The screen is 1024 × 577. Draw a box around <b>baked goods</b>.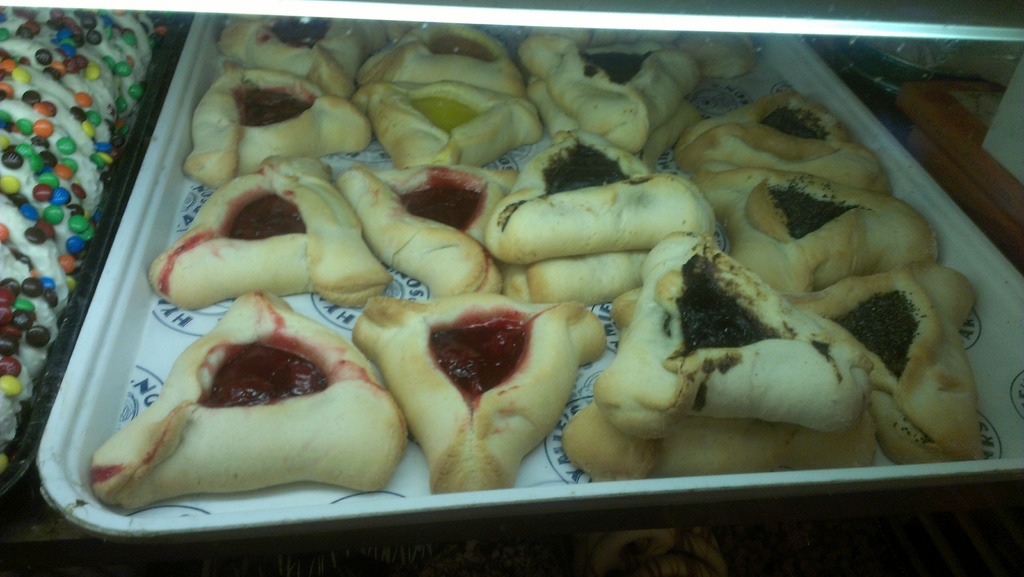
x1=568, y1=400, x2=881, y2=471.
